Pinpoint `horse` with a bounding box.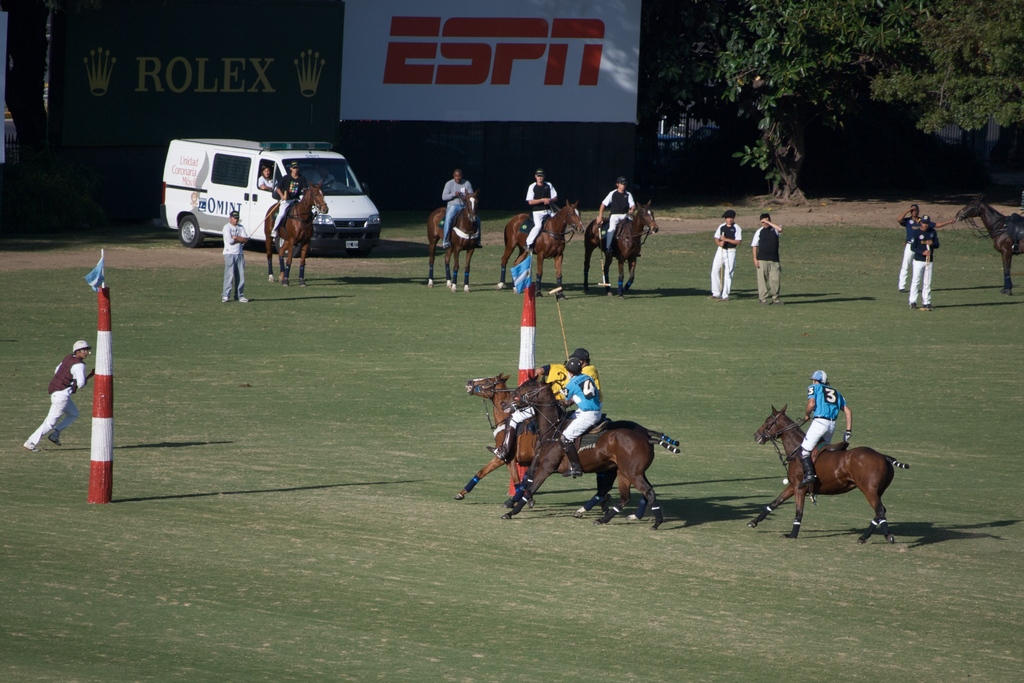
left=260, top=180, right=328, bottom=285.
